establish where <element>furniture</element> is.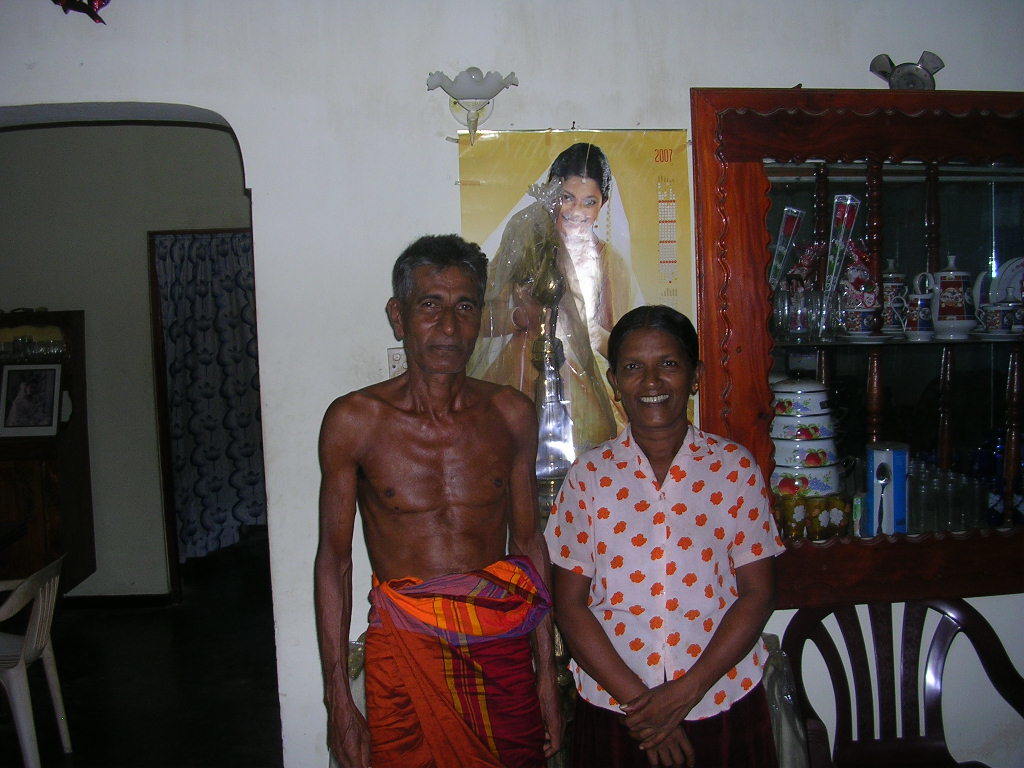
Established at region(0, 549, 74, 767).
